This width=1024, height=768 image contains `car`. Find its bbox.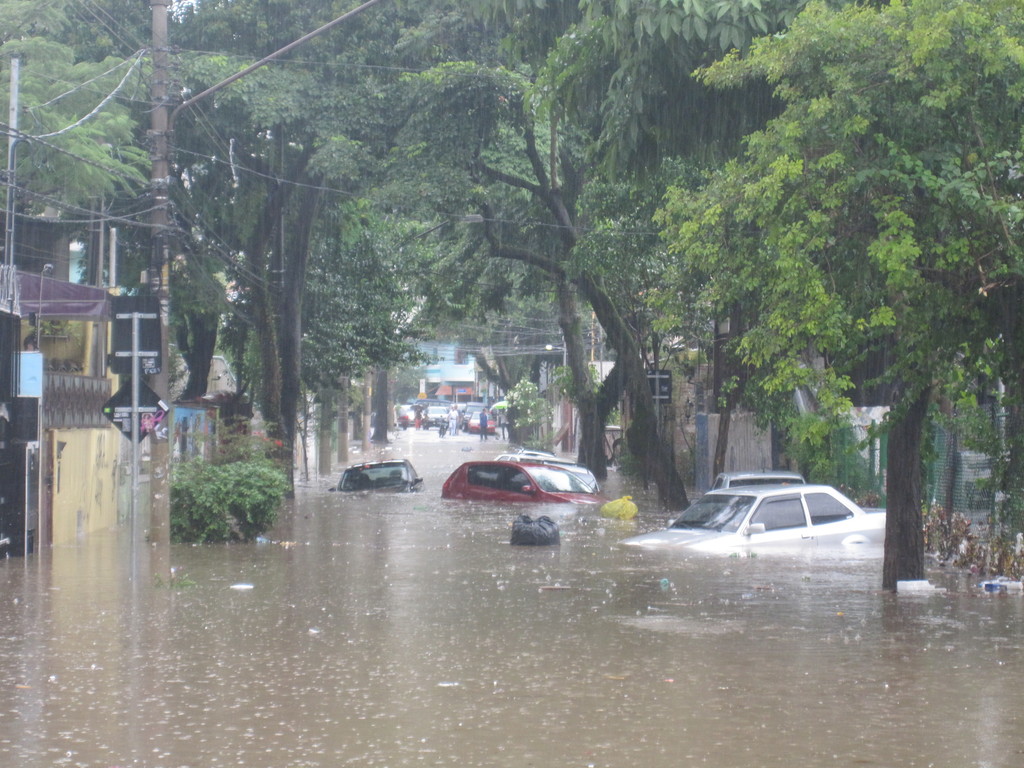
(left=501, top=454, right=566, bottom=460).
